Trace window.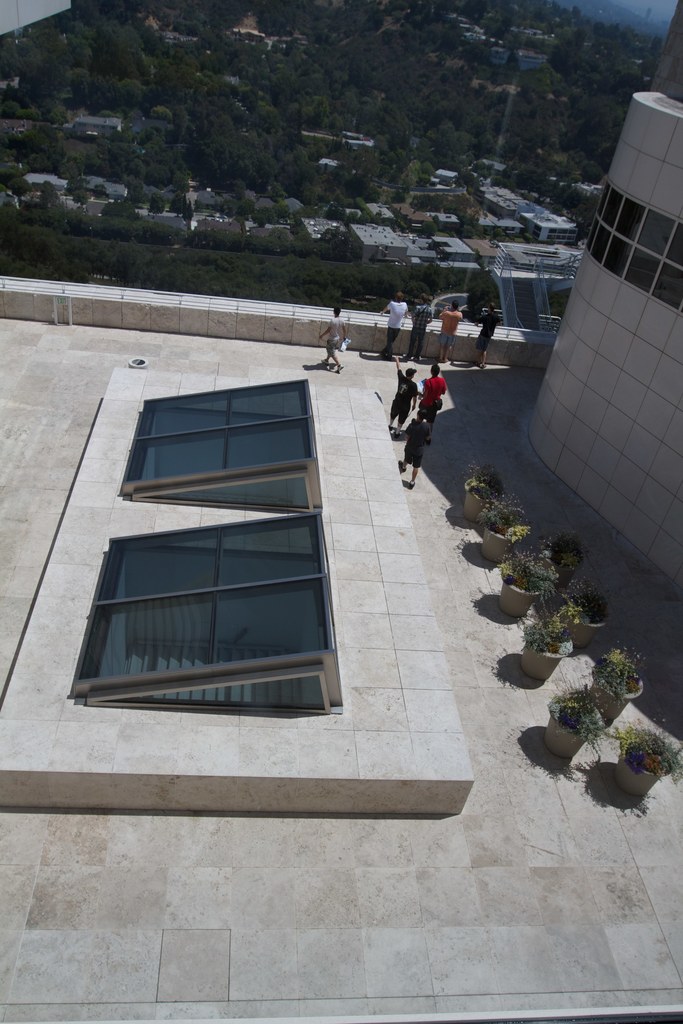
Traced to bbox=(117, 383, 334, 506).
